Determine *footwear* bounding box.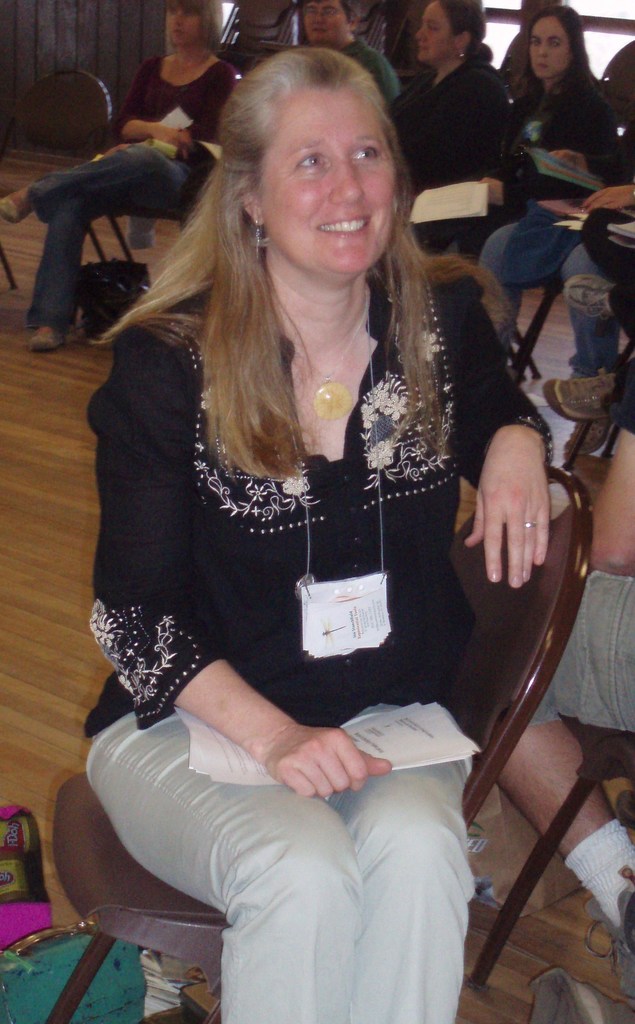
Determined: 559 277 615 334.
